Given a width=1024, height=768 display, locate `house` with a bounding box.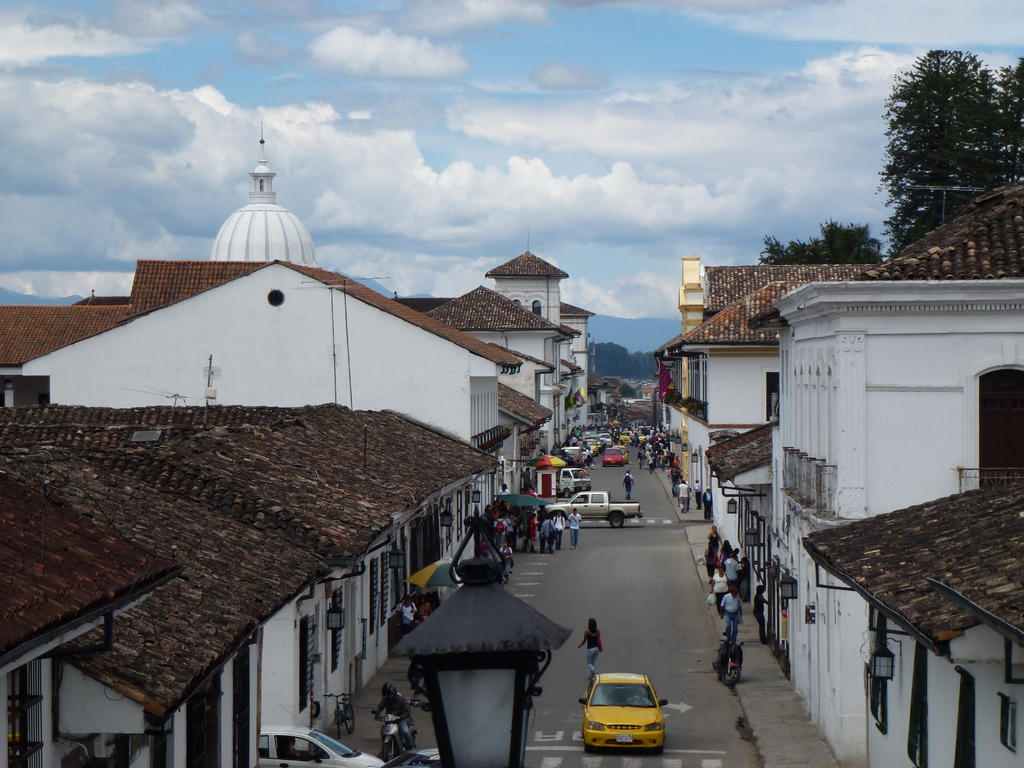
Located: 767, 275, 1019, 767.
